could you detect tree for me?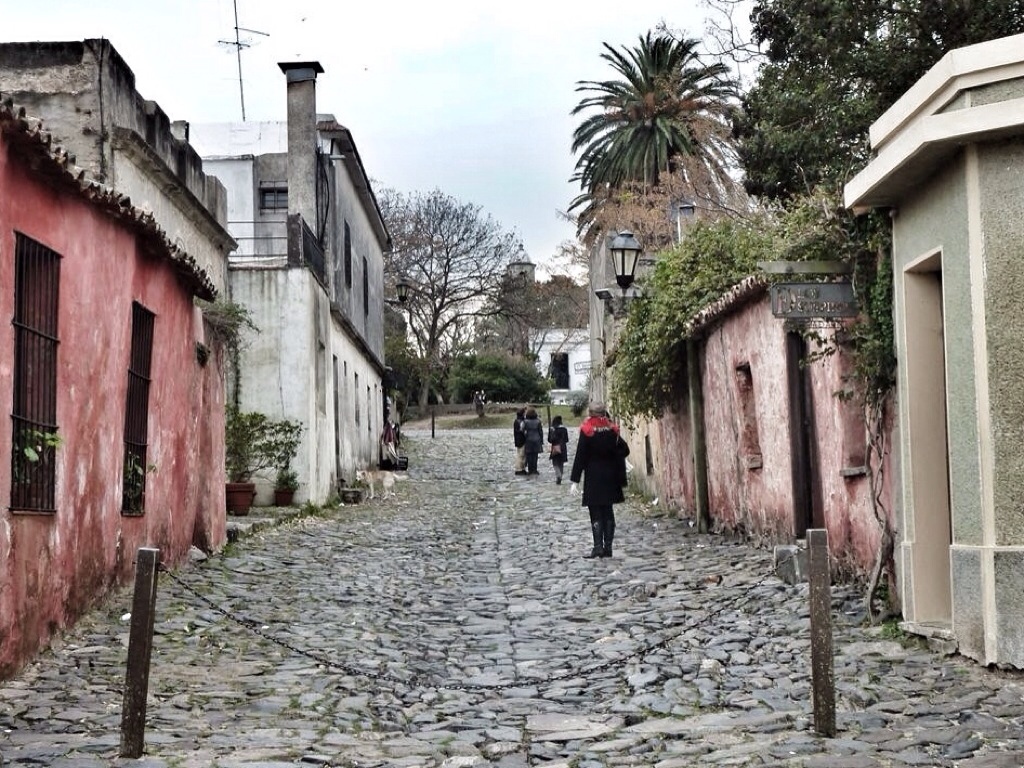
Detection result: (369, 178, 548, 414).
